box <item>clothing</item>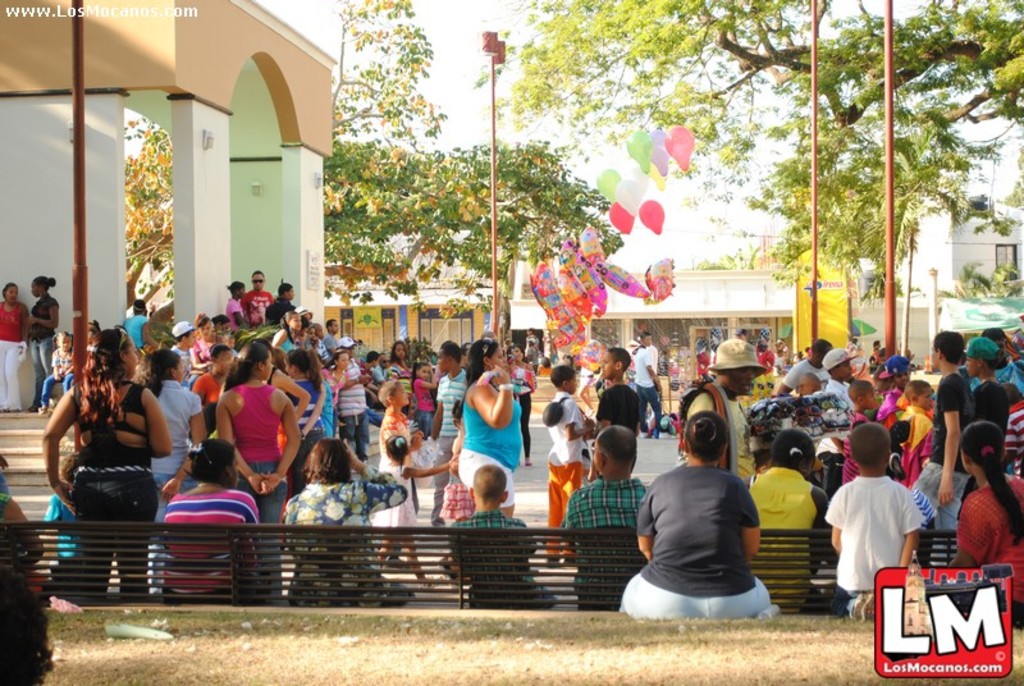
x1=278 y1=324 x2=291 y2=362
